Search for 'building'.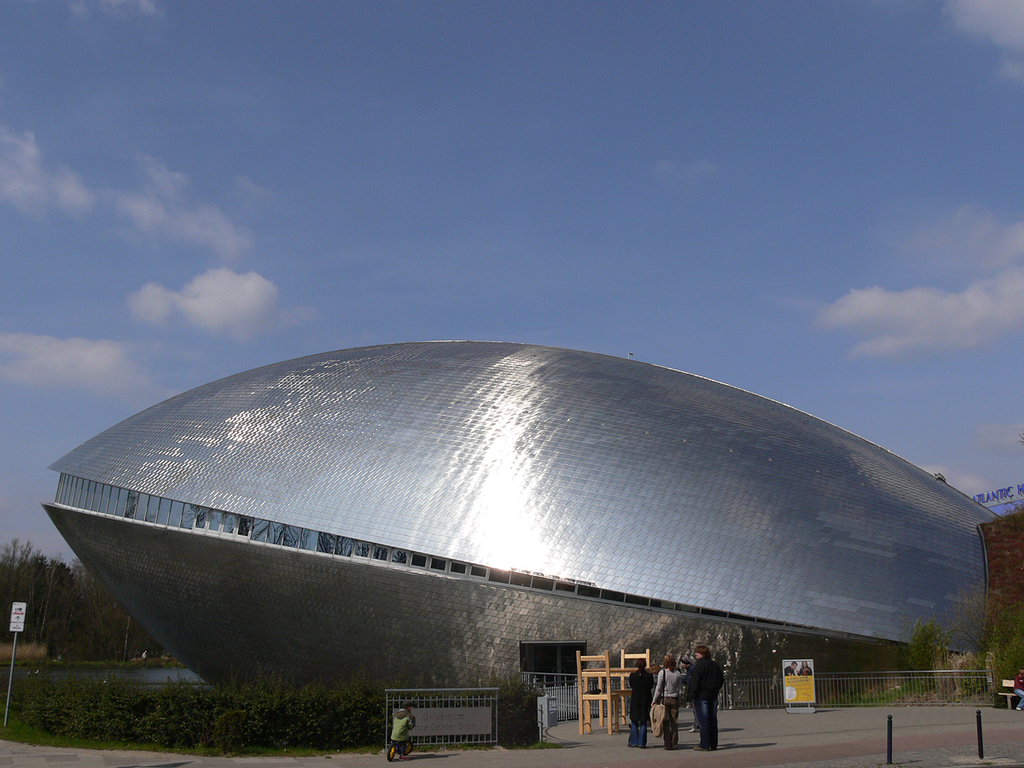
Found at <box>43,343,998,723</box>.
